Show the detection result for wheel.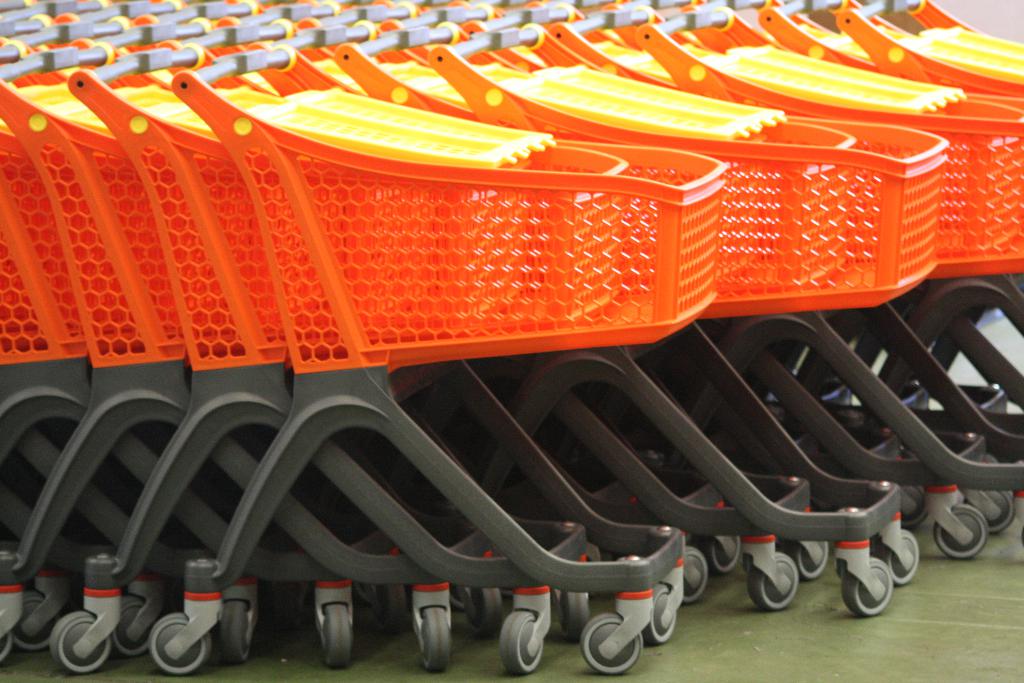
<box>381,582,404,625</box>.
